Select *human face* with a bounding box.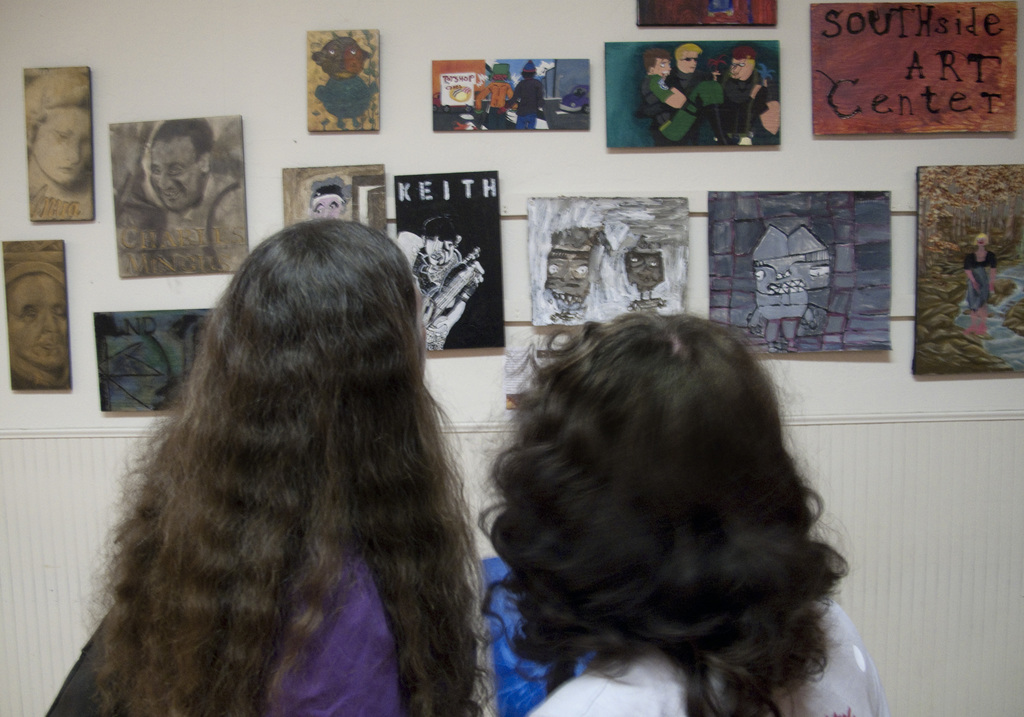
BBox(5, 271, 67, 369).
